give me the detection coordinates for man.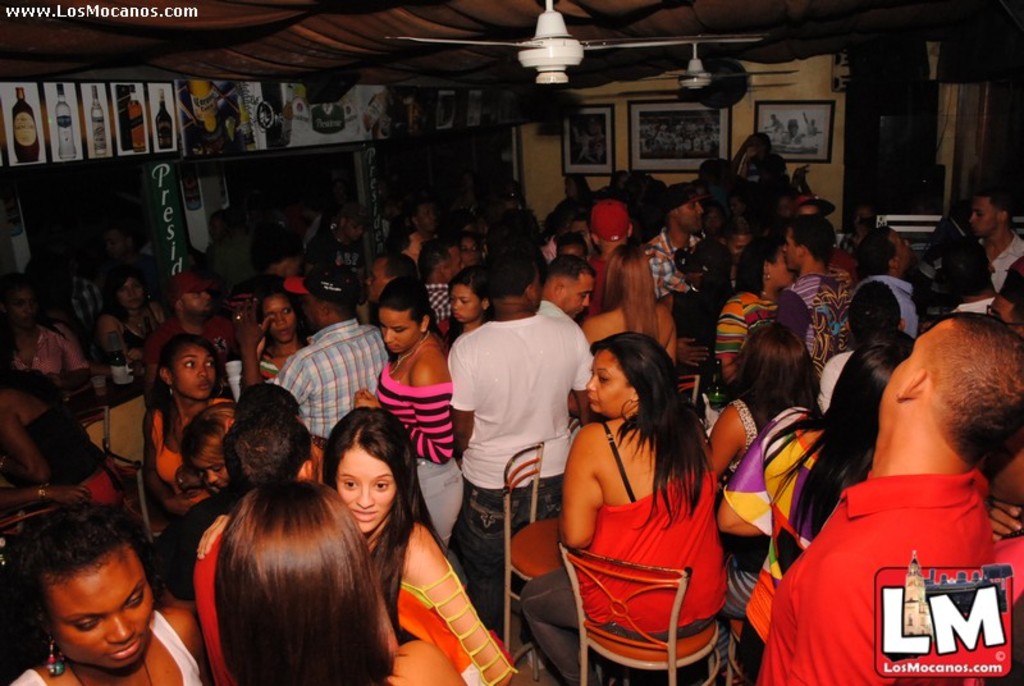
select_region(850, 228, 916, 340).
